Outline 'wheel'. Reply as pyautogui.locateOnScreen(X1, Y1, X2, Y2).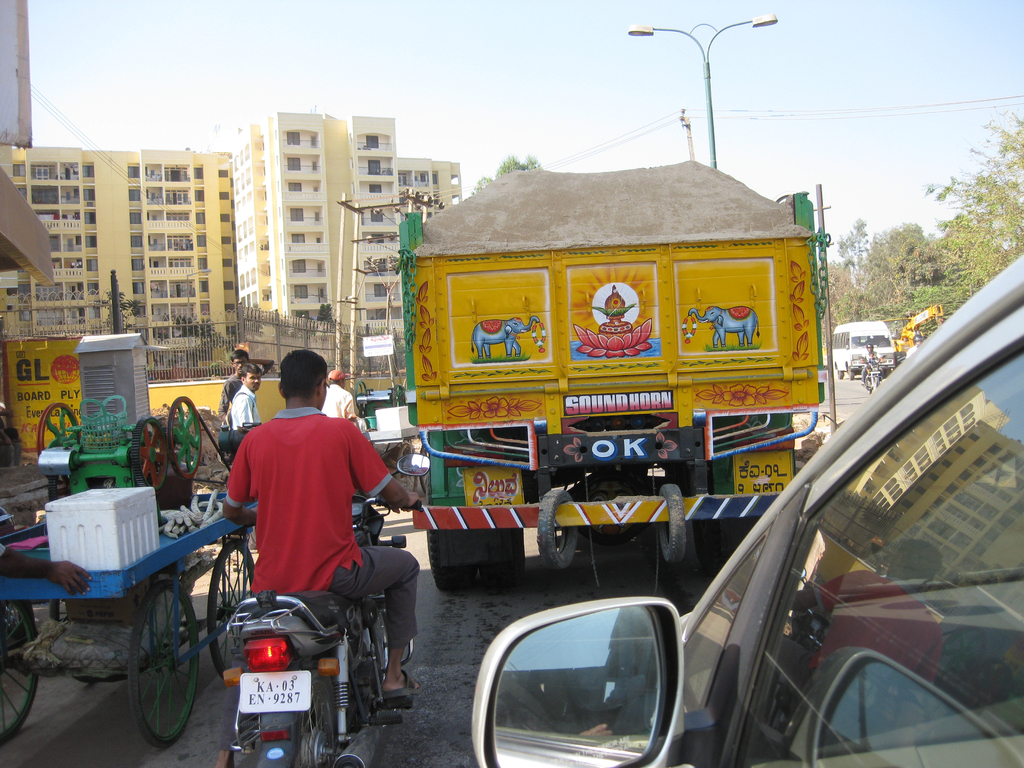
pyautogui.locateOnScreen(207, 541, 251, 681).
